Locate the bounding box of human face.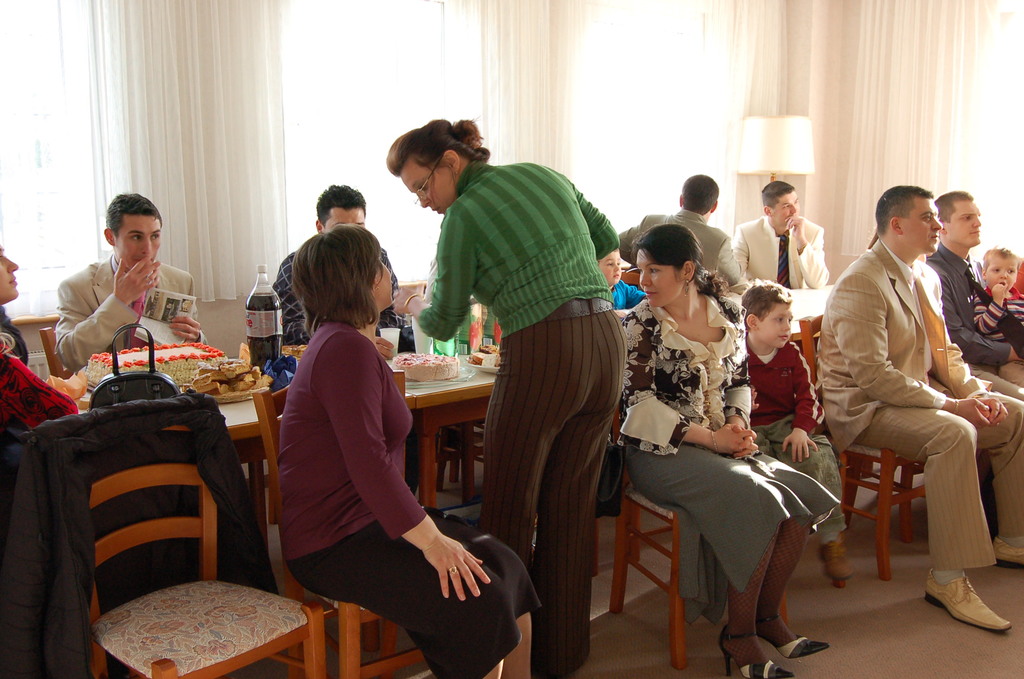
Bounding box: x1=775 y1=195 x2=800 y2=227.
